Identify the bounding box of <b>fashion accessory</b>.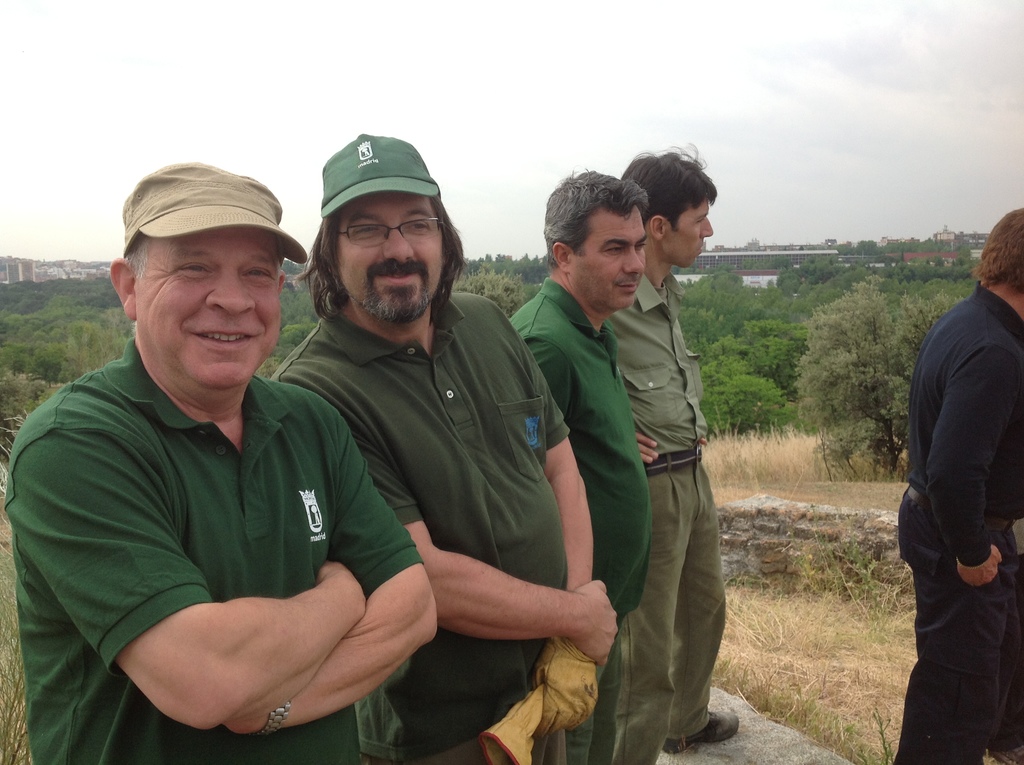
crop(659, 711, 740, 755).
